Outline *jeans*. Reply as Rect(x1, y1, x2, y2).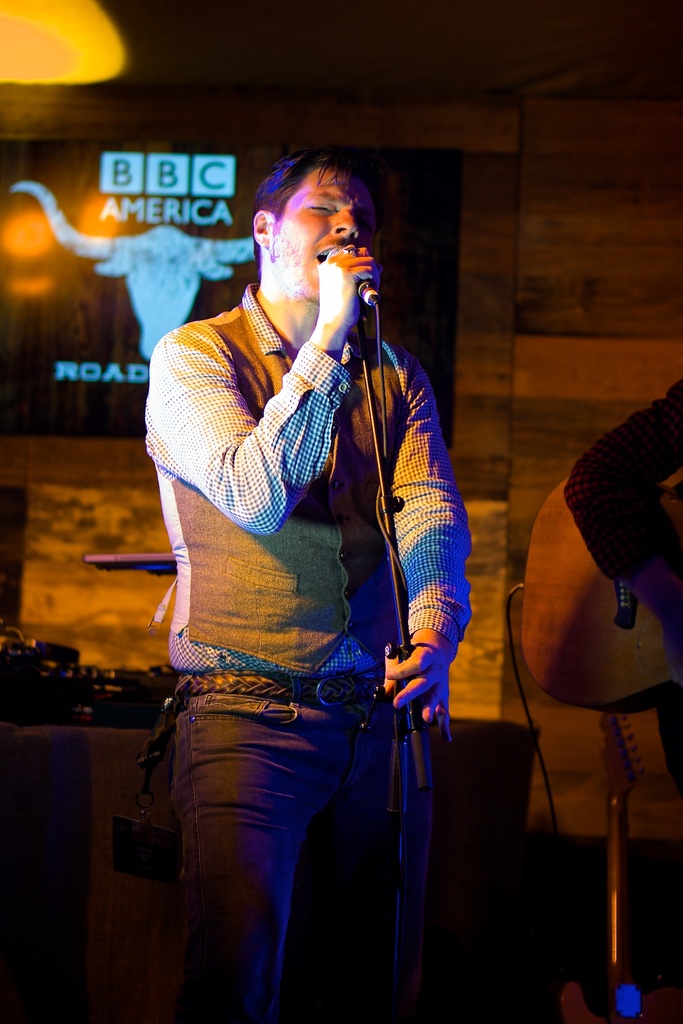
Rect(174, 676, 435, 1023).
